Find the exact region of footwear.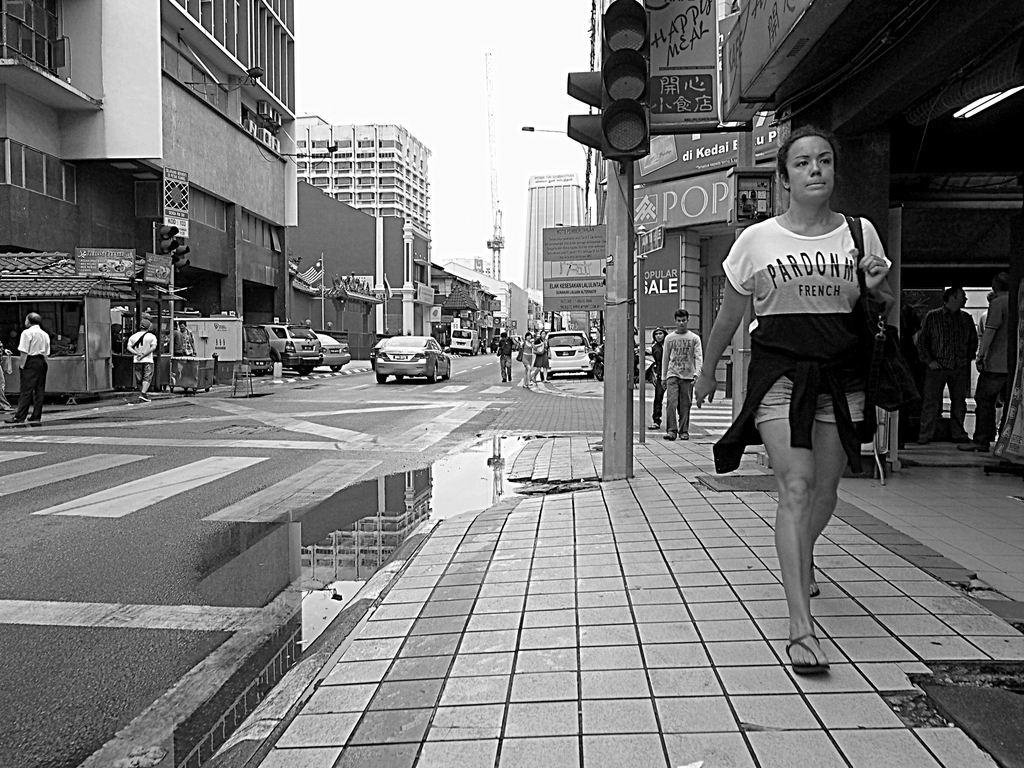
Exact region: left=787, top=634, right=826, bottom=676.
